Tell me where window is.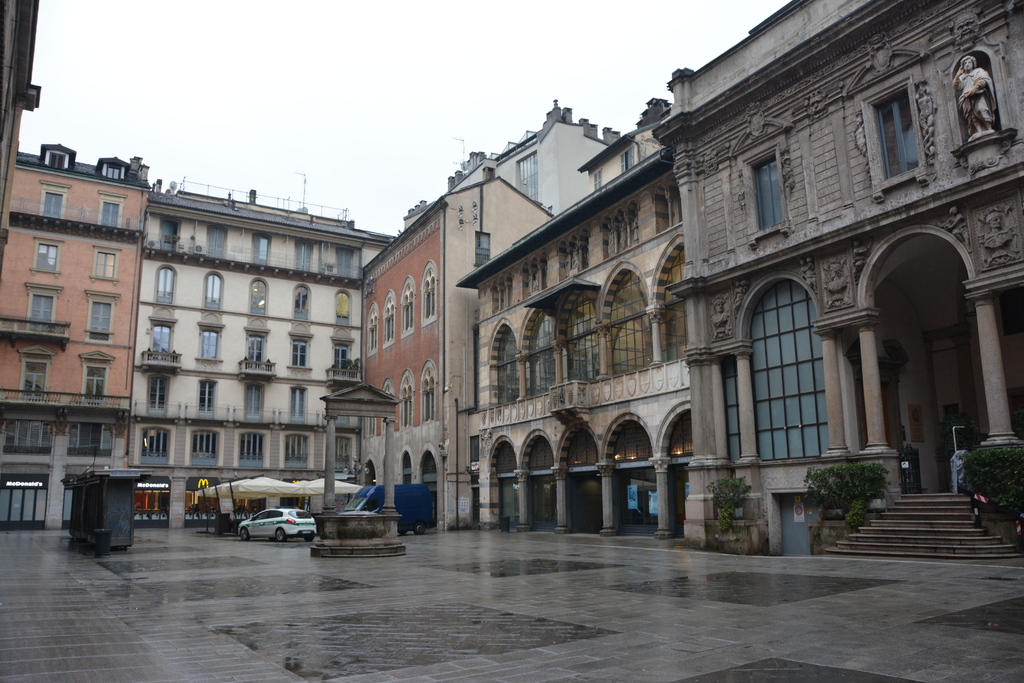
window is at bbox(248, 279, 269, 318).
